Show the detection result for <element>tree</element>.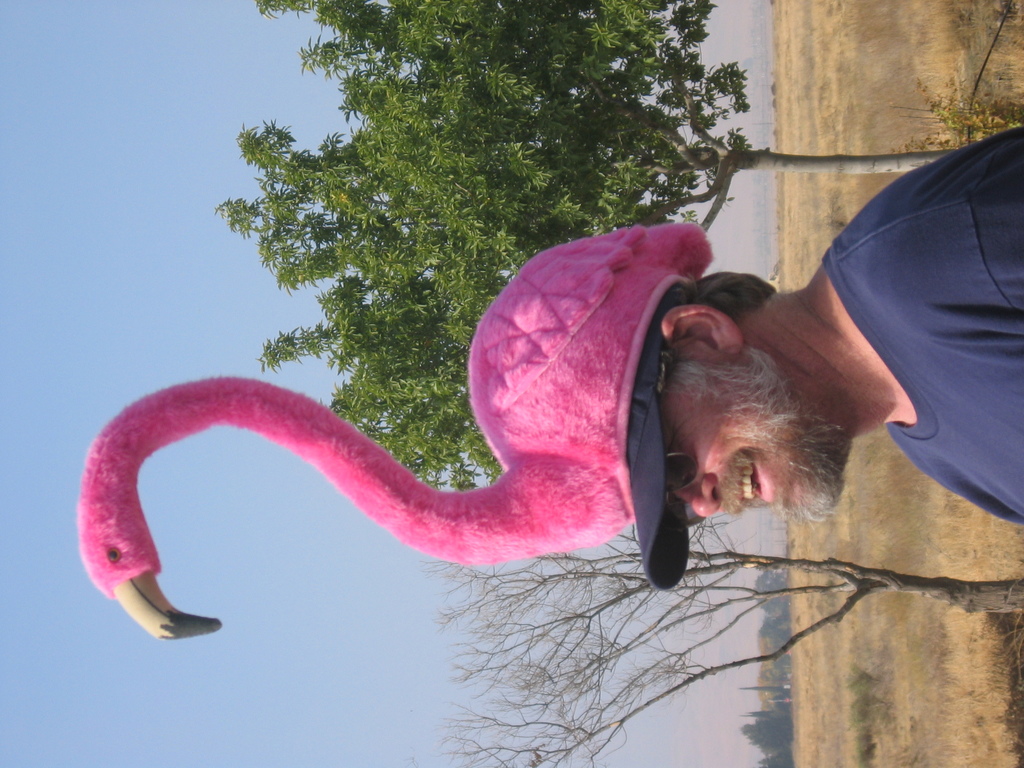
l=214, t=0, r=916, b=488.
